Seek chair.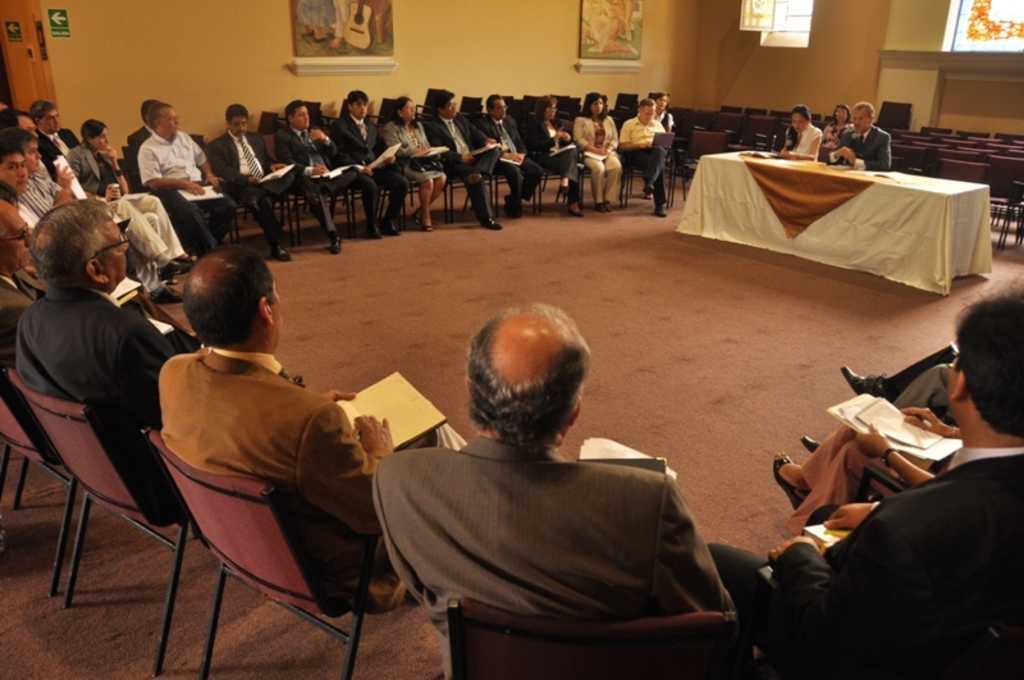
locate(366, 97, 397, 125).
